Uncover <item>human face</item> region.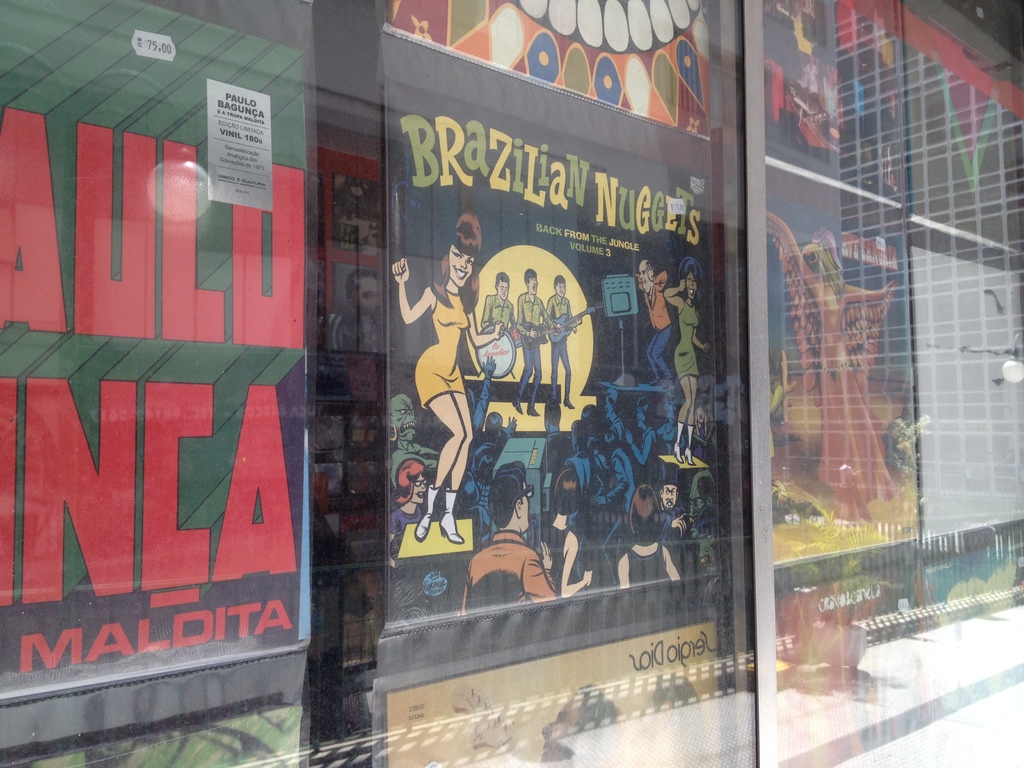
Uncovered: 685 267 703 298.
